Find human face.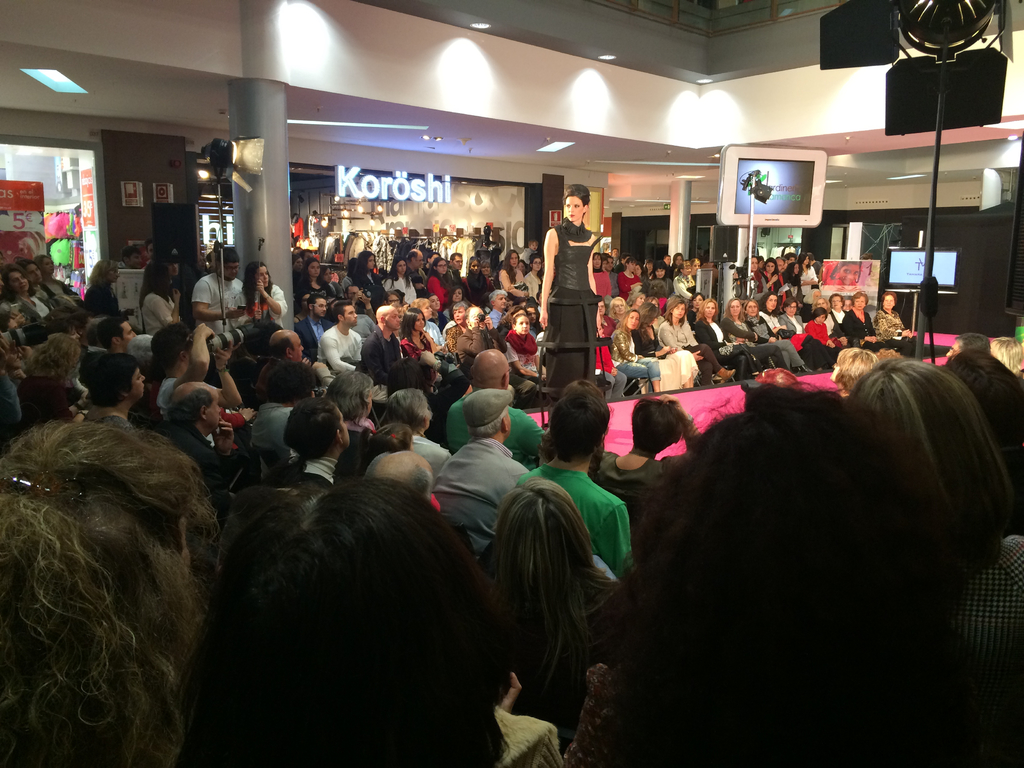
<region>295, 337, 303, 364</region>.
